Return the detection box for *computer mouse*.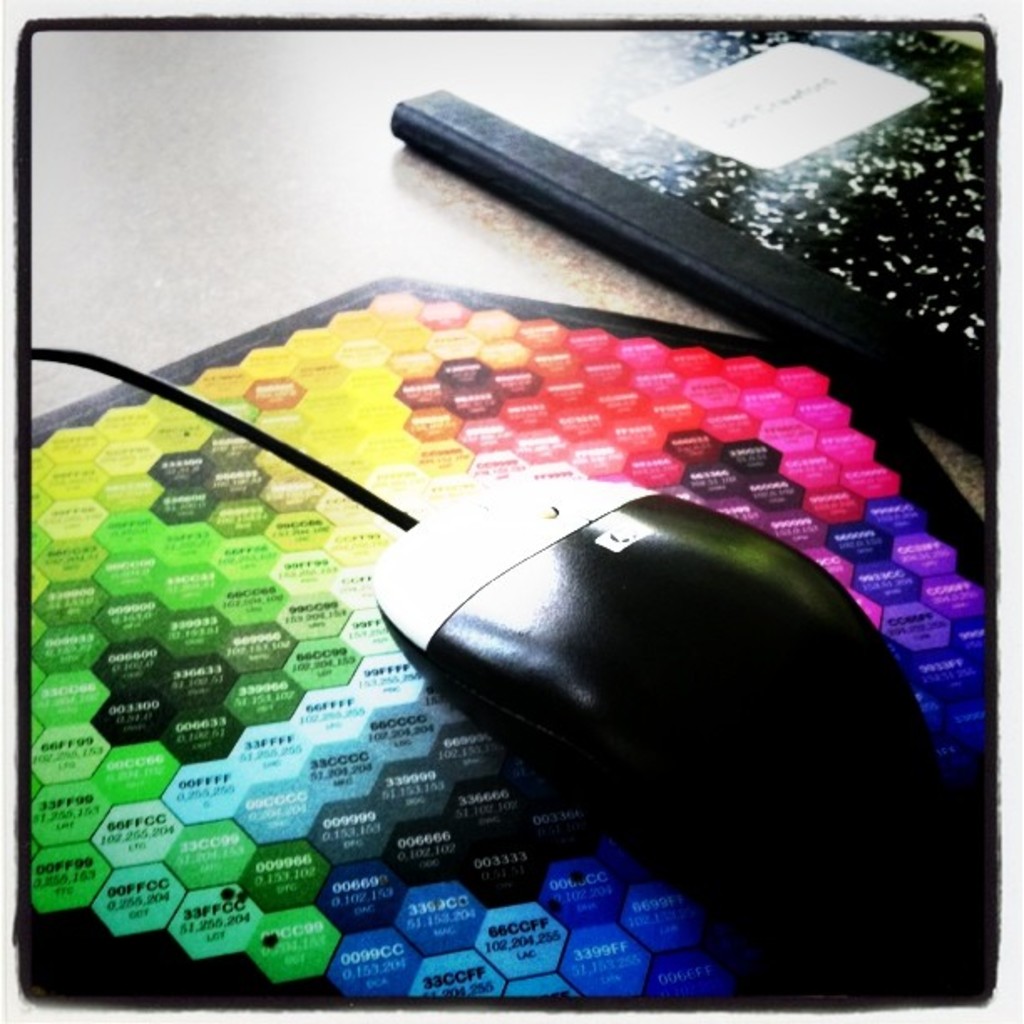
365, 467, 957, 910.
